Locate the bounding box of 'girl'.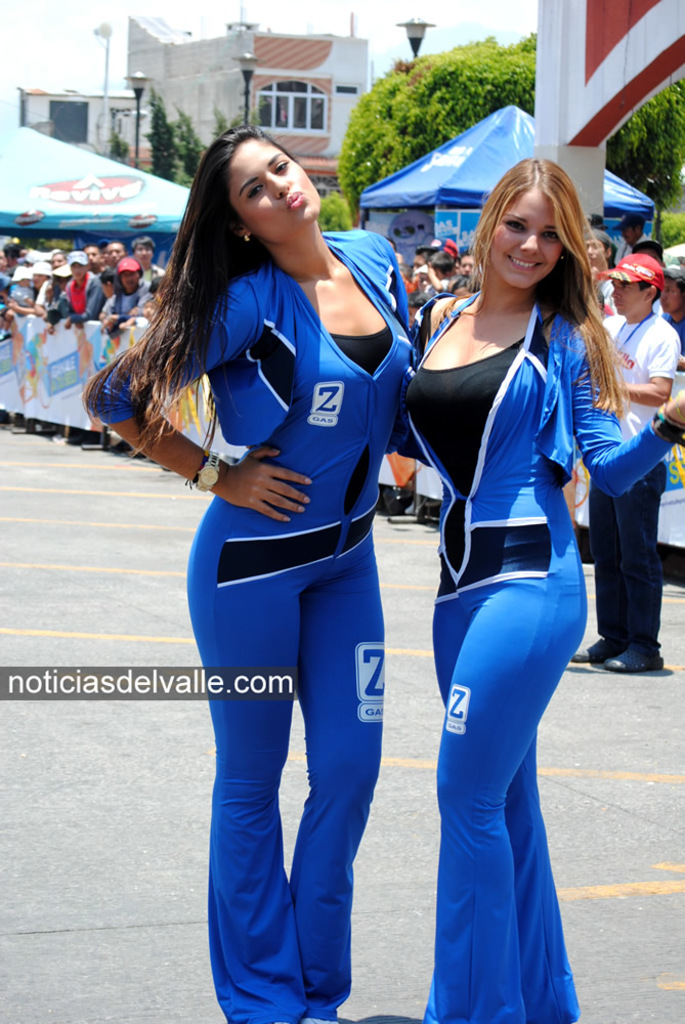
Bounding box: {"left": 403, "top": 157, "right": 684, "bottom": 1023}.
